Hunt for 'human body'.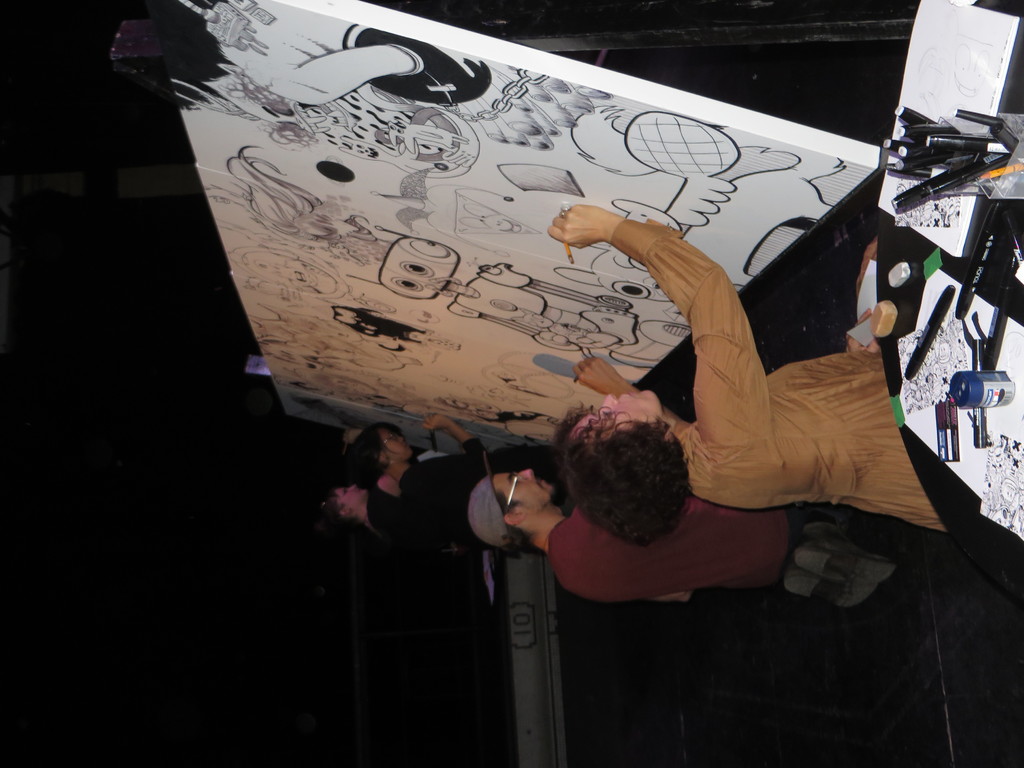
Hunted down at box(560, 204, 948, 529).
